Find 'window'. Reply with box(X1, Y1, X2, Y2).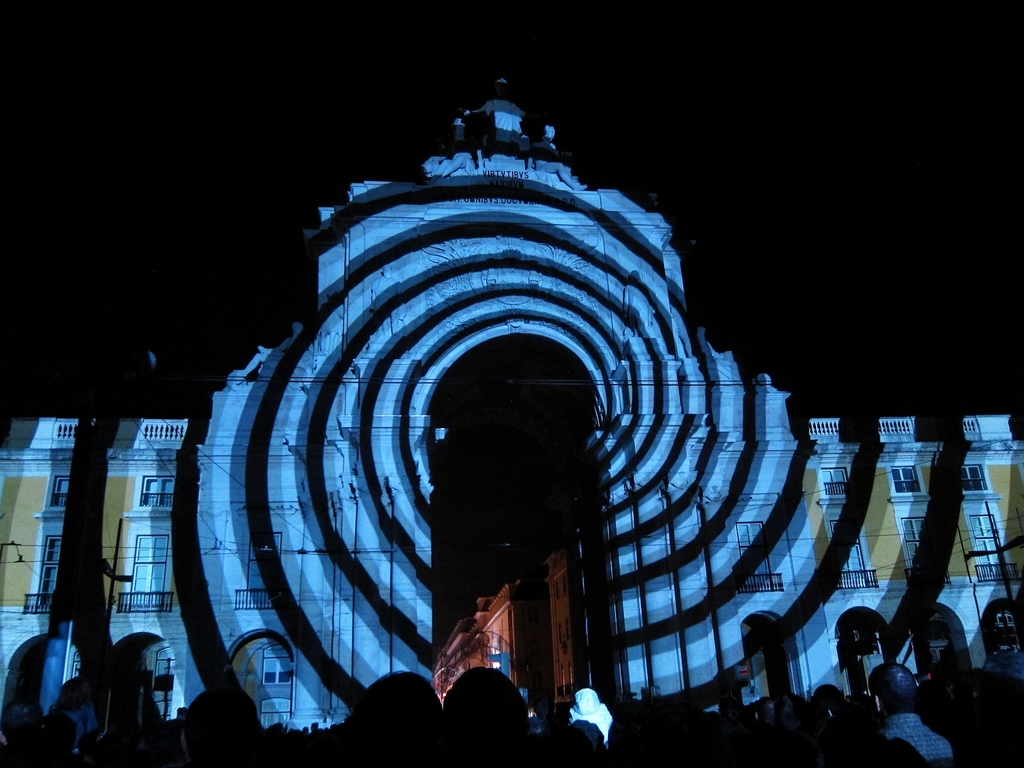
box(35, 535, 62, 617).
